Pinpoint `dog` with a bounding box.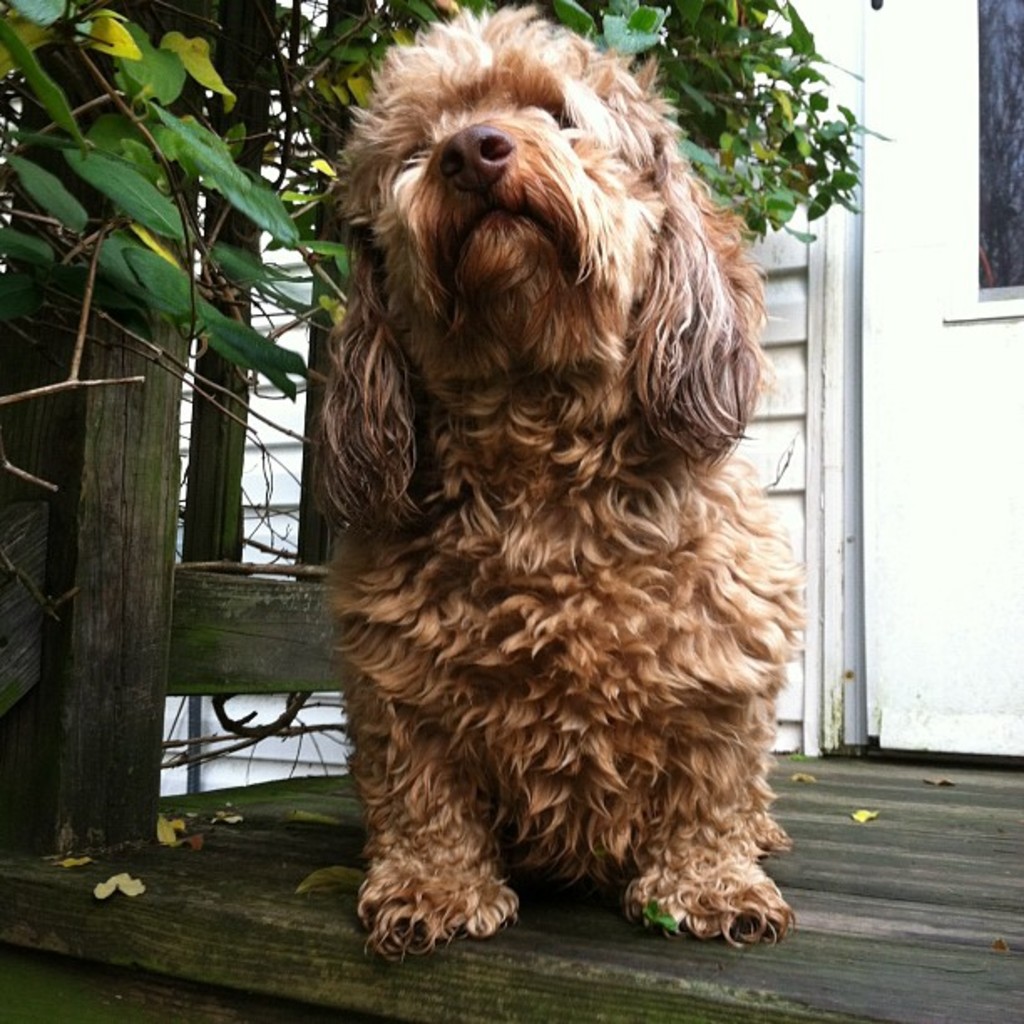
bbox=[313, 0, 813, 967].
